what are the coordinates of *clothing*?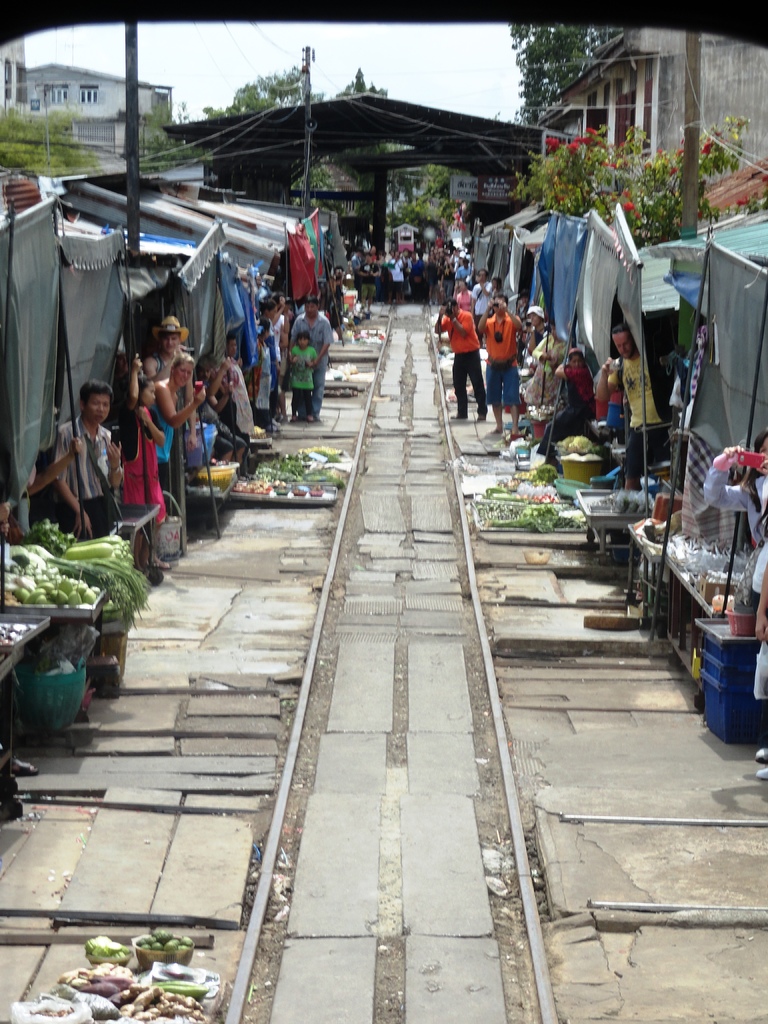
detection(611, 349, 662, 486).
